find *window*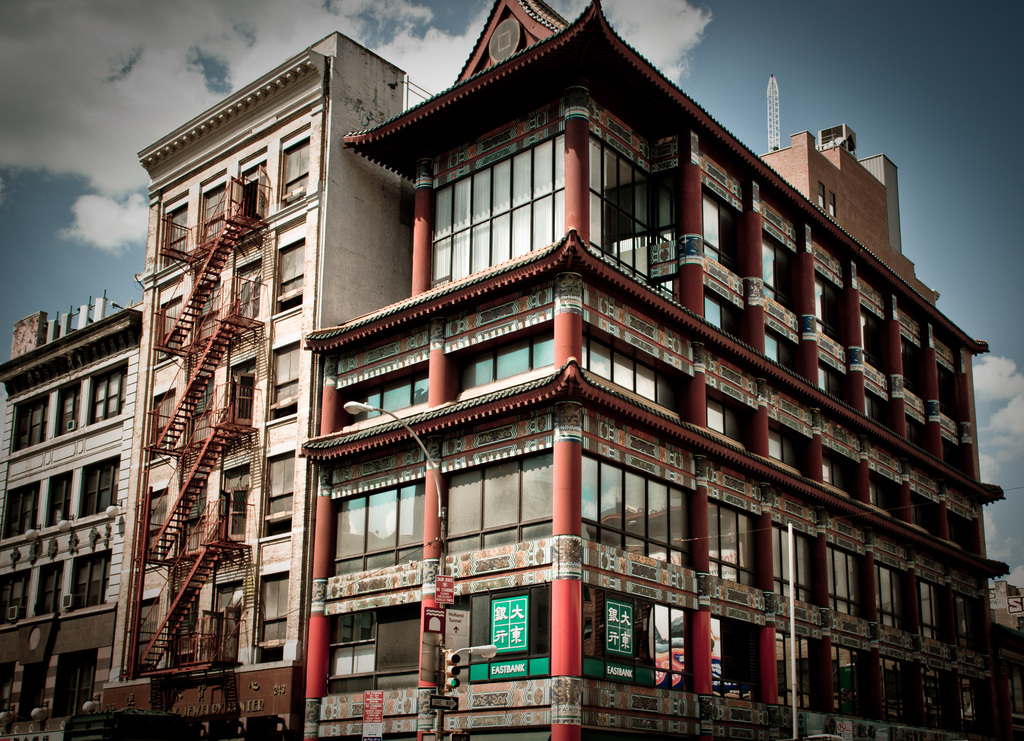
select_region(761, 329, 792, 362)
